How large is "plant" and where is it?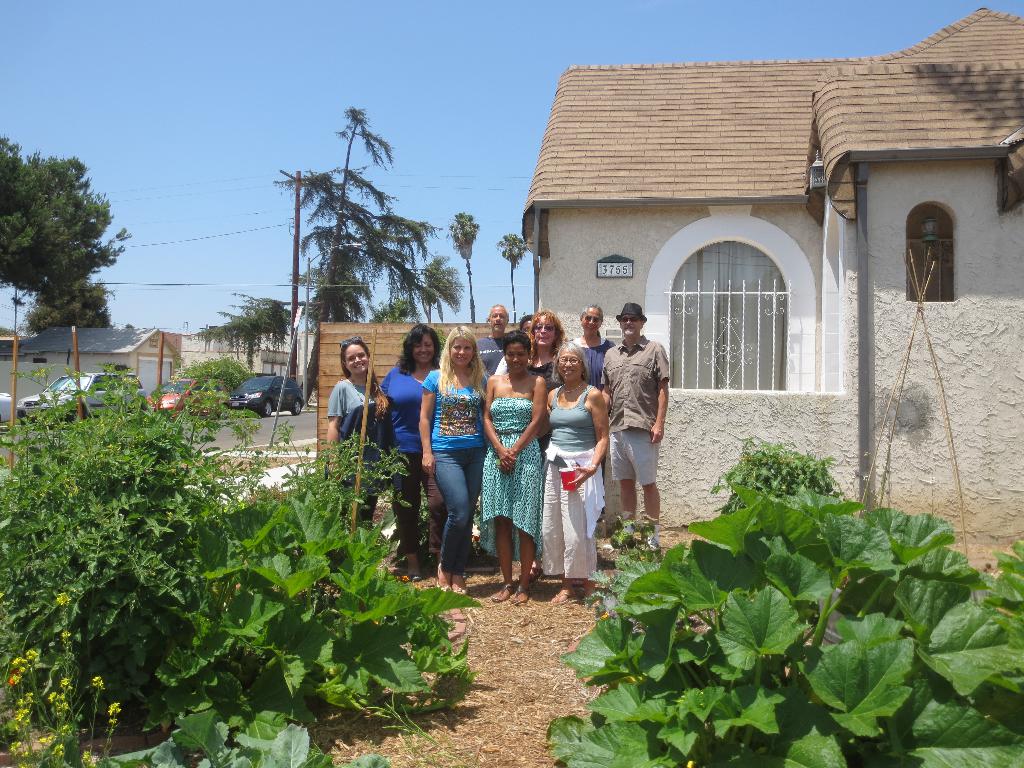
Bounding box: 0, 337, 239, 733.
